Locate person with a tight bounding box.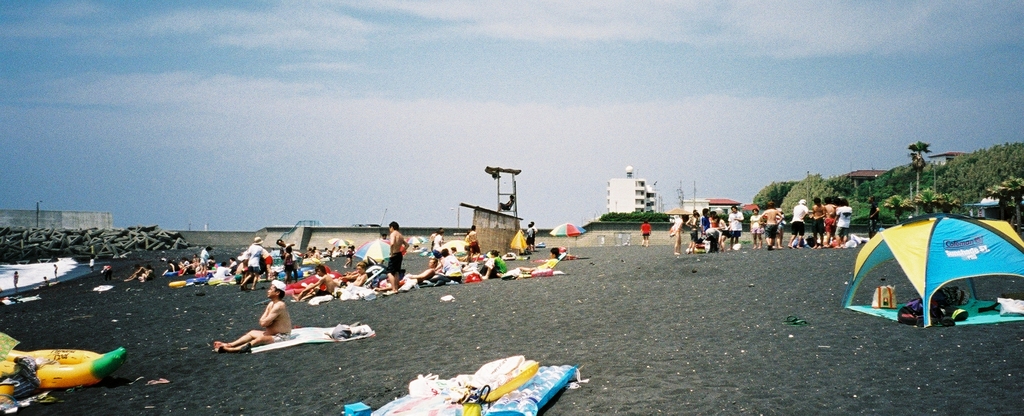
[x1=275, y1=237, x2=300, y2=280].
